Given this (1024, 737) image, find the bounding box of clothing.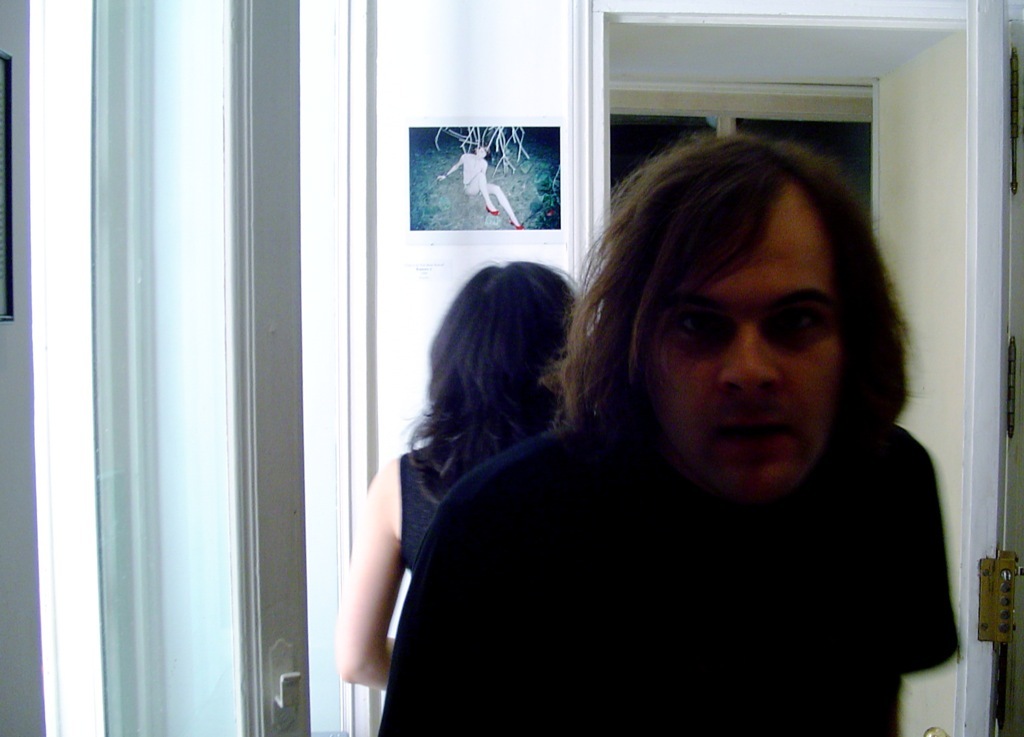
BBox(376, 420, 966, 736).
